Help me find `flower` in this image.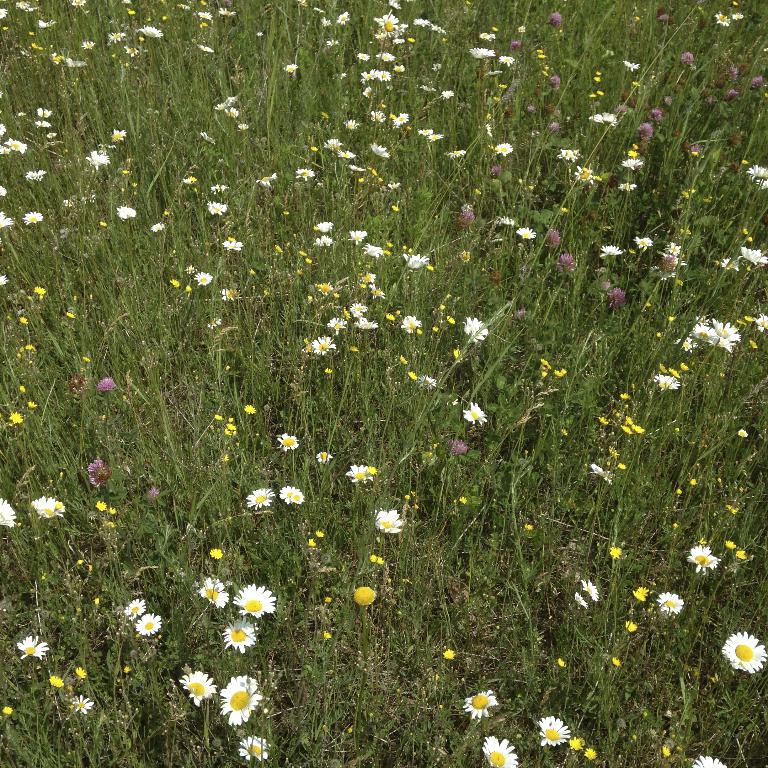
Found it: Rect(34, 496, 65, 518).
